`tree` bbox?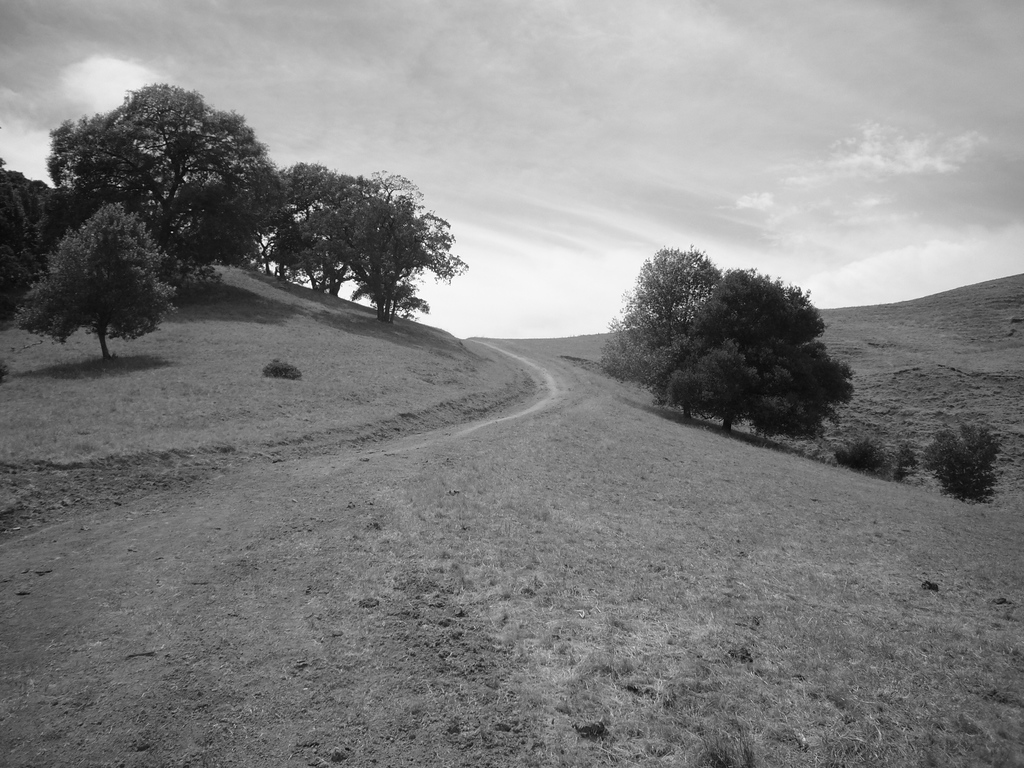
bbox=(8, 201, 182, 369)
